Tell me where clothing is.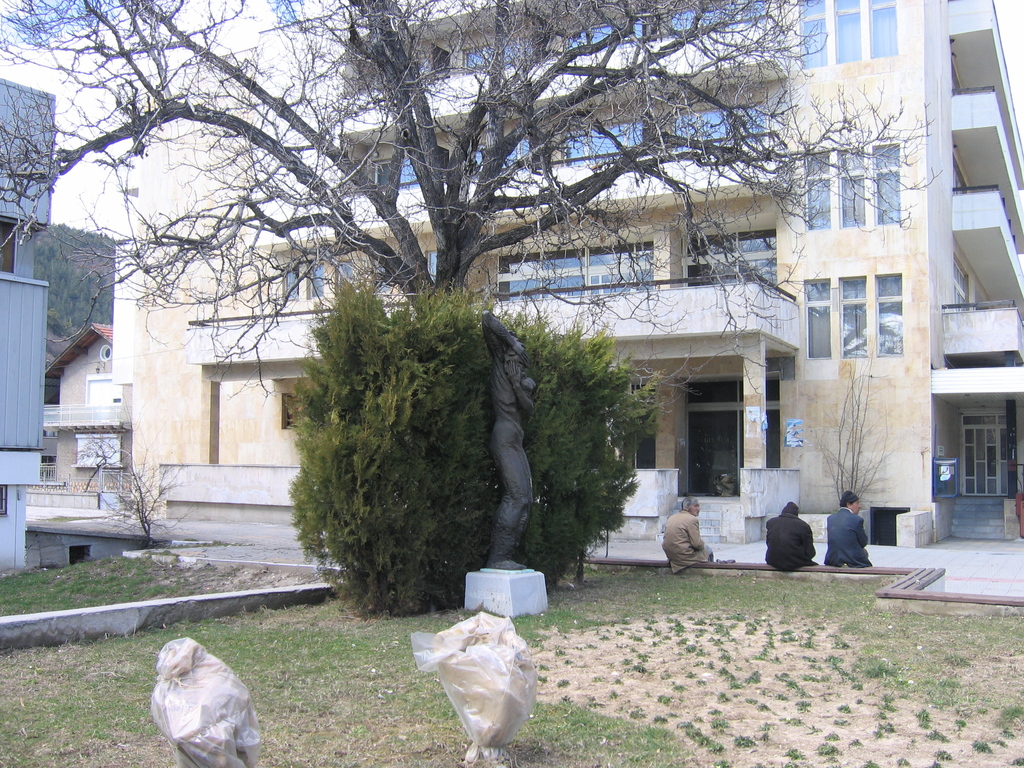
clothing is at [x1=764, y1=501, x2=821, y2=573].
